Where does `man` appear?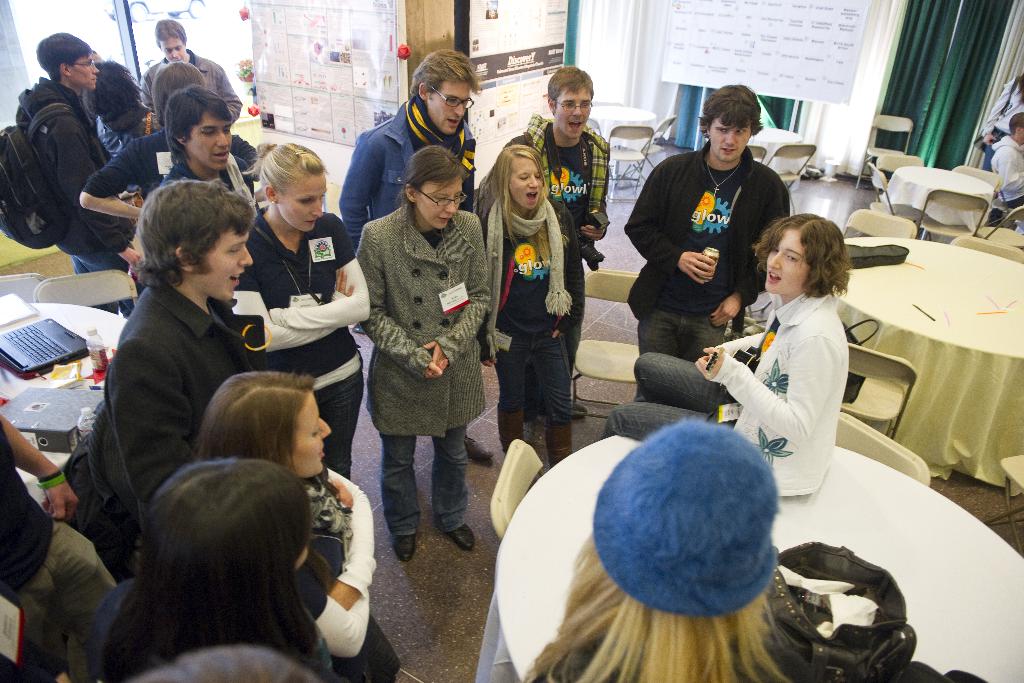
Appears at [16, 31, 136, 318].
